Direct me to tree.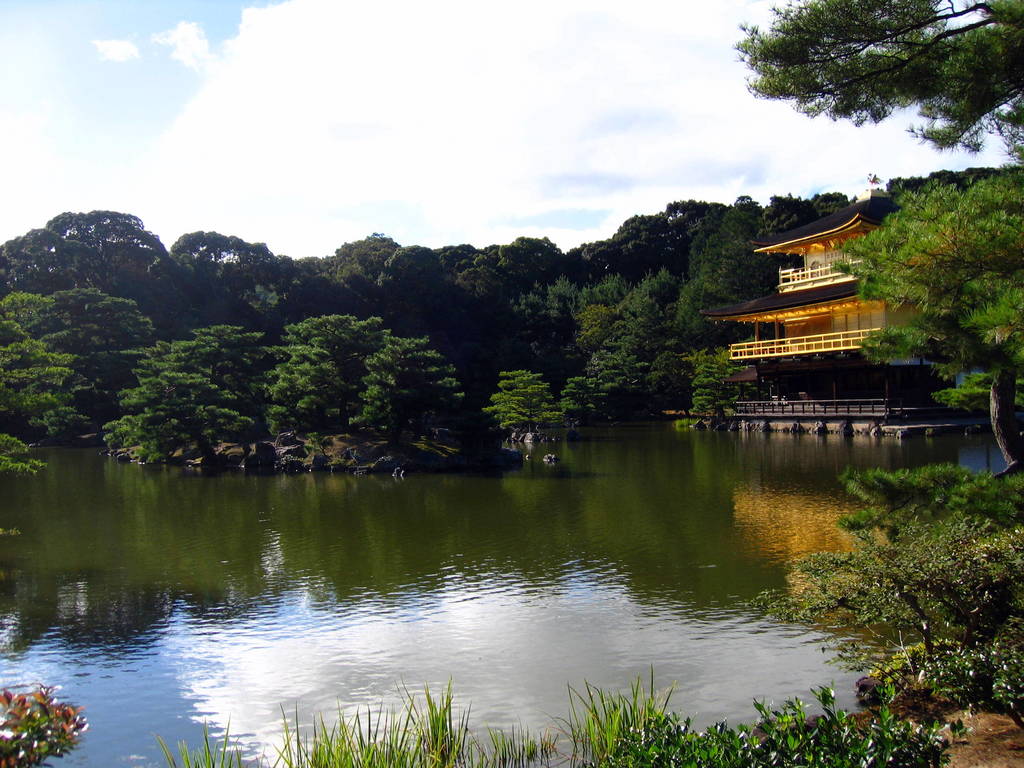
Direction: bbox=[150, 323, 262, 396].
